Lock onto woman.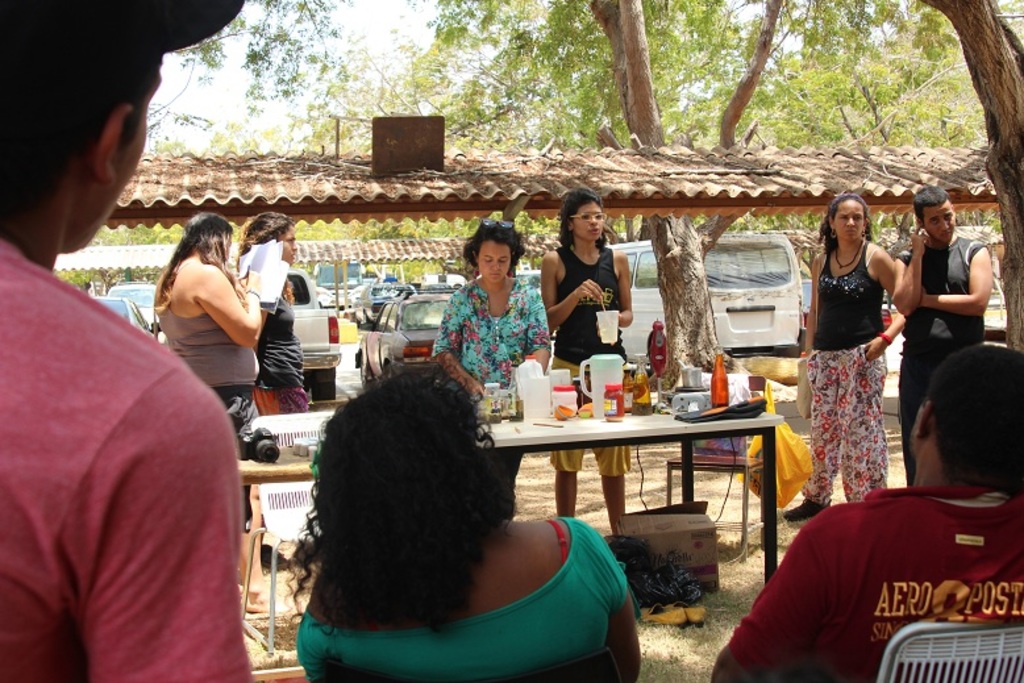
Locked: (784, 191, 903, 524).
